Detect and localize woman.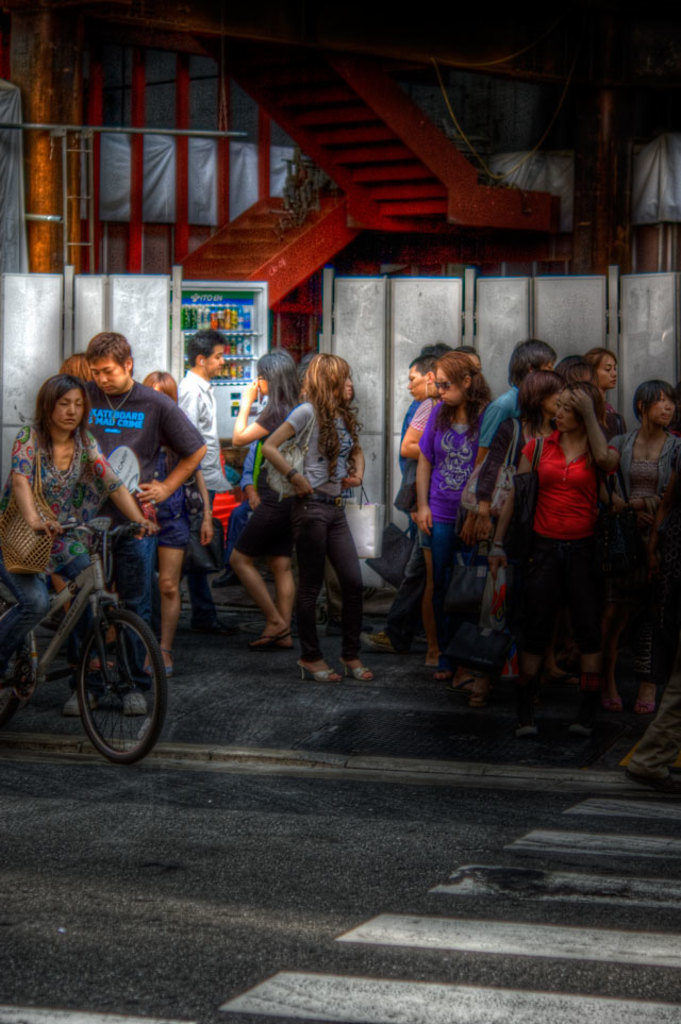
Localized at select_region(496, 377, 625, 732).
